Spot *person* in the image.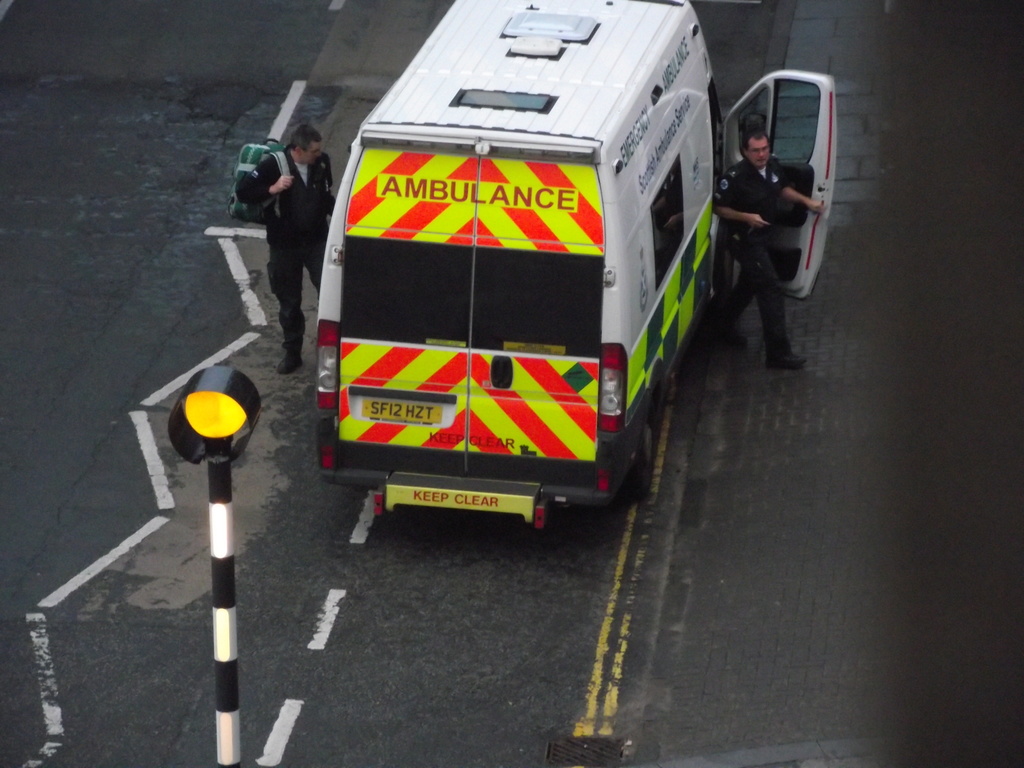
*person* found at locate(705, 127, 826, 369).
